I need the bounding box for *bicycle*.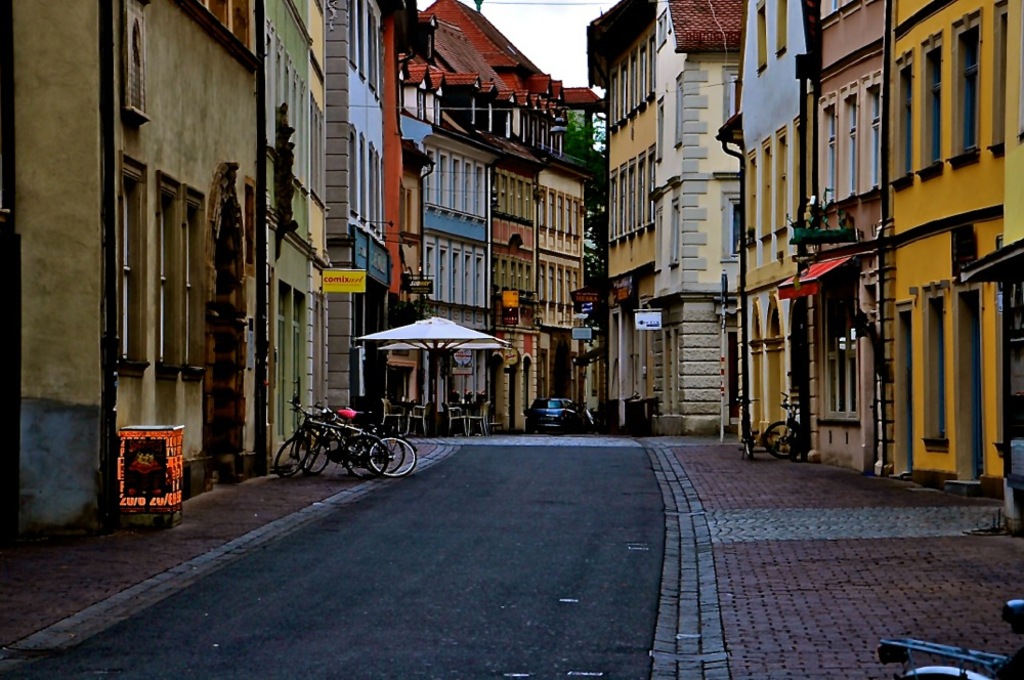
Here it is: rect(296, 409, 419, 473).
